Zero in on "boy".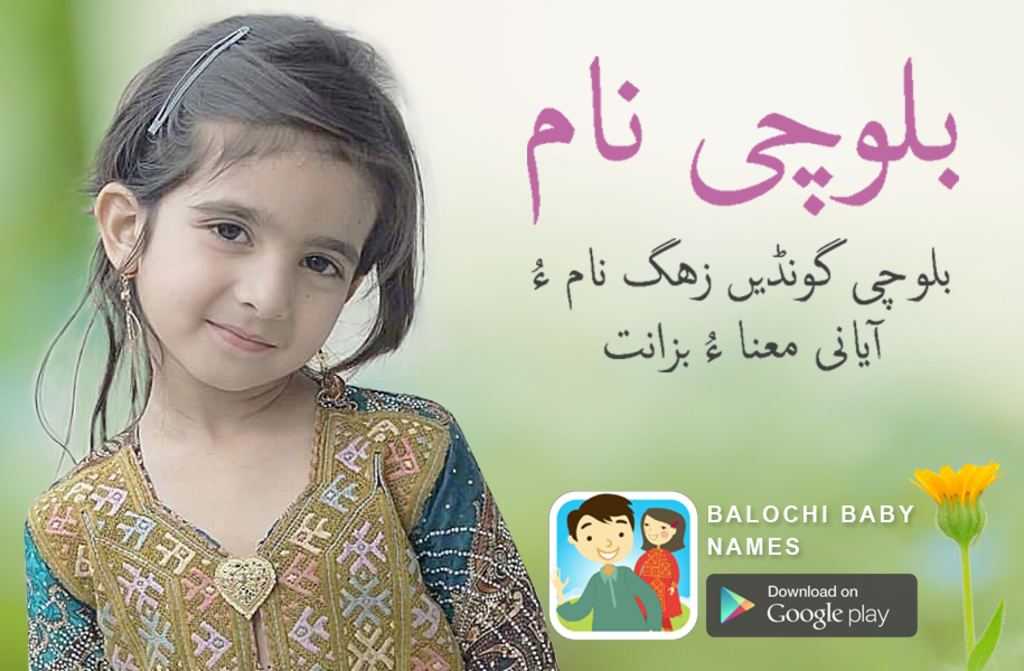
Zeroed in: {"left": 555, "top": 493, "right": 666, "bottom": 633}.
